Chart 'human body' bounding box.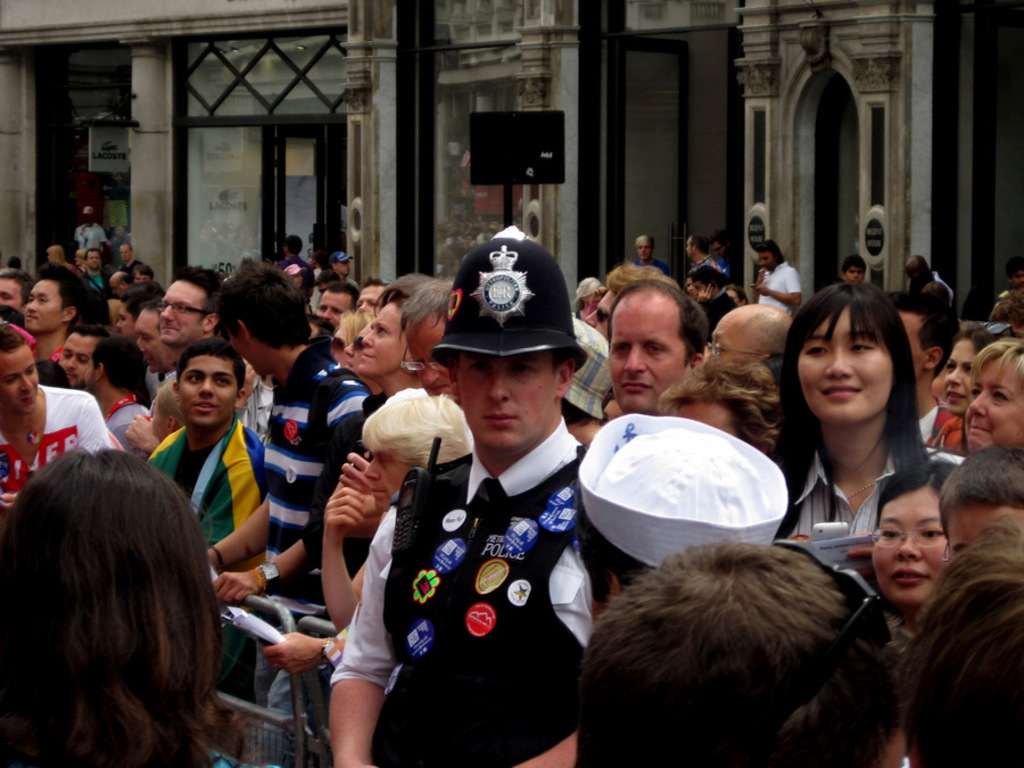
Charted: [368, 286, 428, 400].
